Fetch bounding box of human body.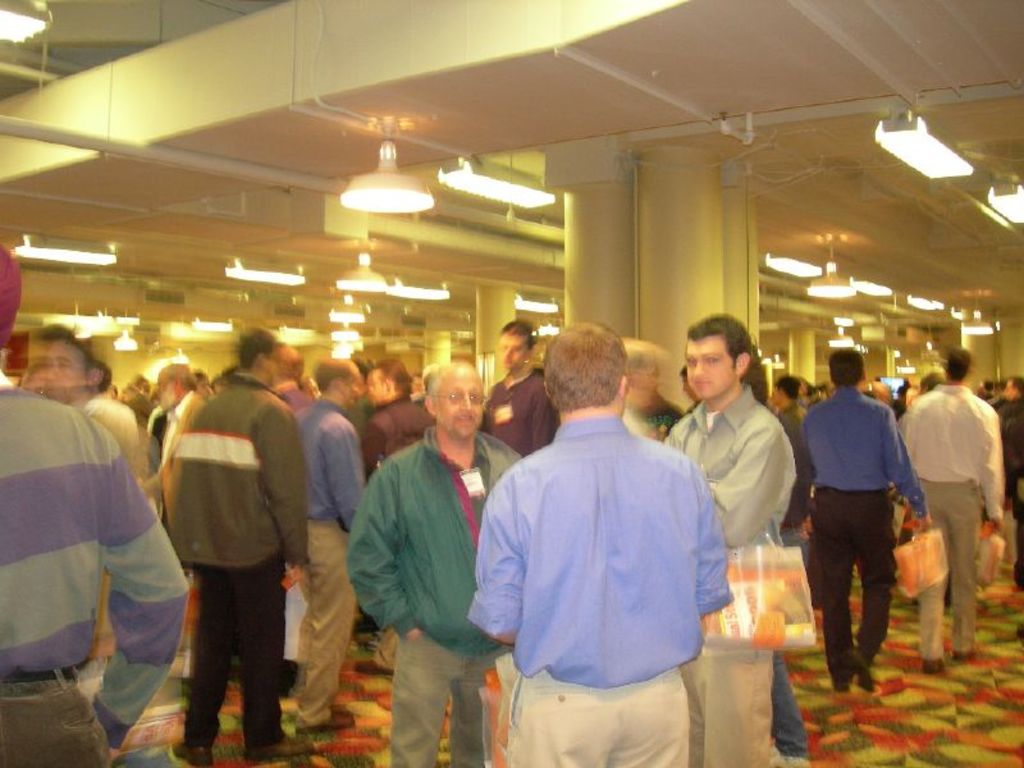
Bbox: [left=4, top=384, right=186, bottom=767].
